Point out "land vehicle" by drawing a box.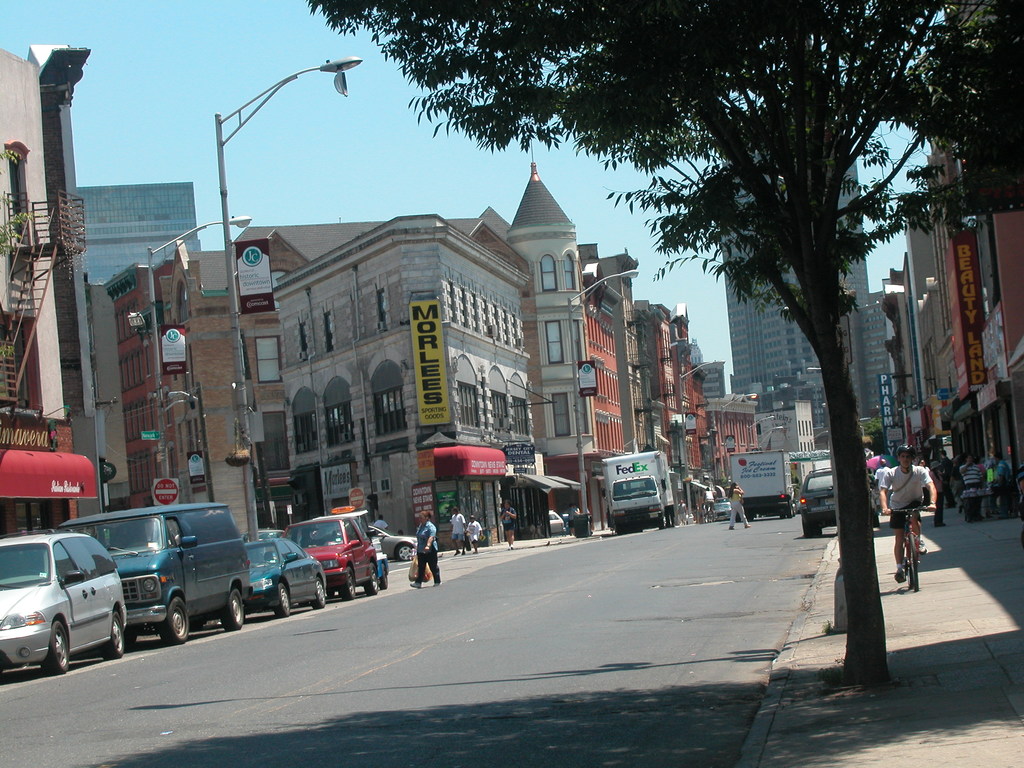
x1=366 y1=521 x2=419 y2=561.
